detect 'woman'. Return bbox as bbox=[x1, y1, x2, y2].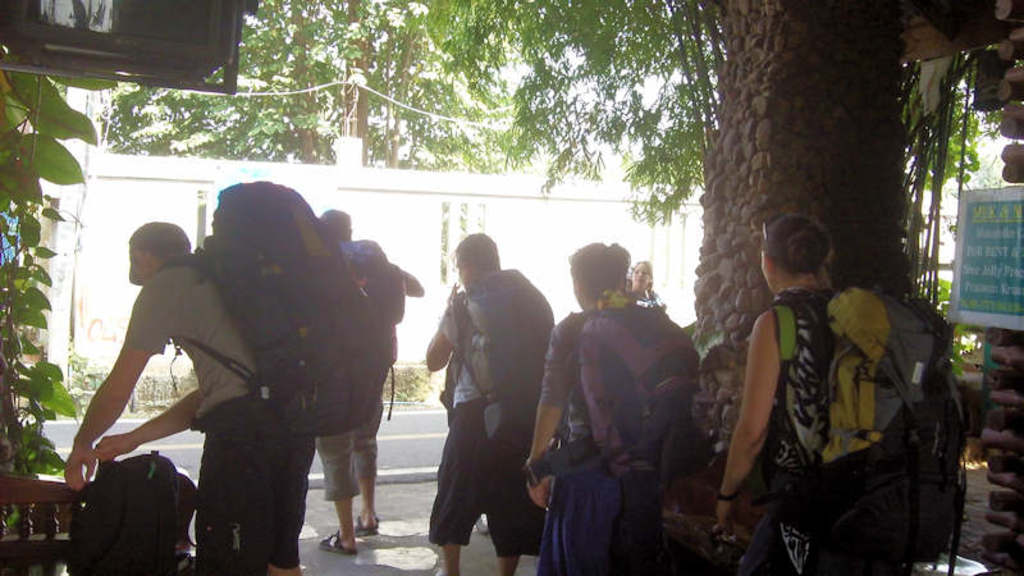
bbox=[716, 210, 919, 575].
